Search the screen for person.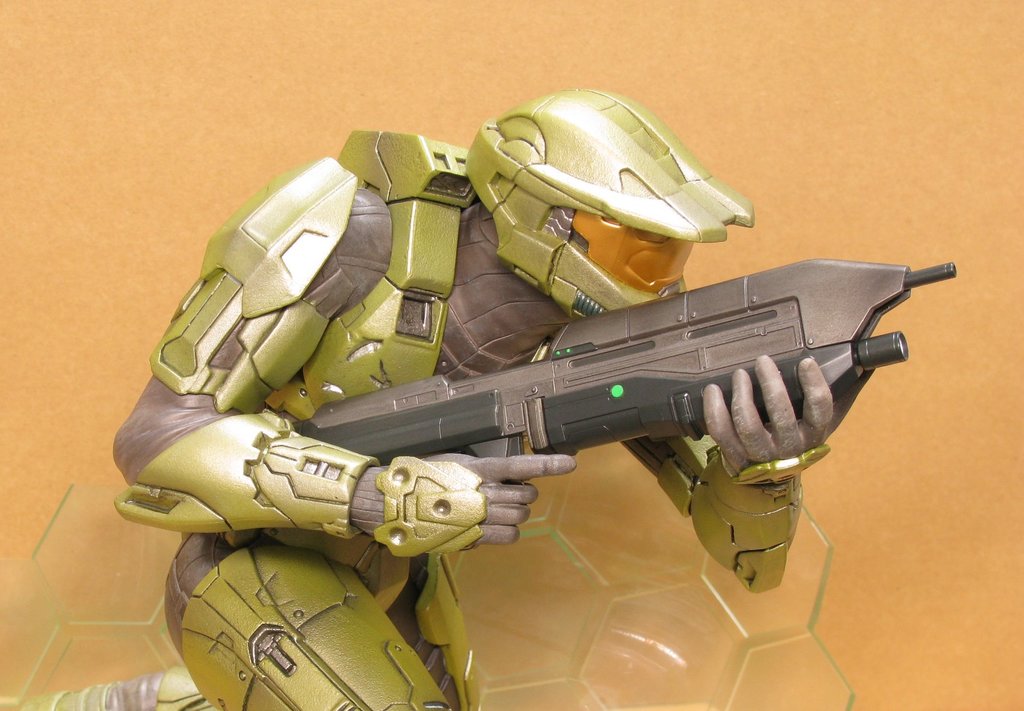
Found at bbox=(2, 81, 843, 710).
